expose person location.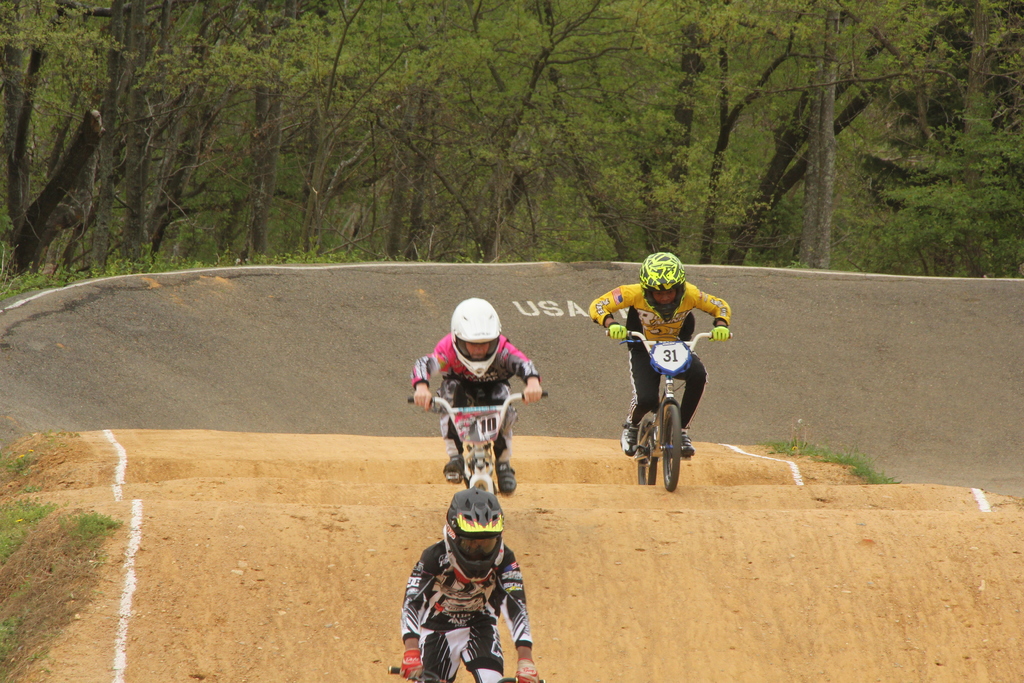
Exposed at detection(399, 484, 533, 682).
